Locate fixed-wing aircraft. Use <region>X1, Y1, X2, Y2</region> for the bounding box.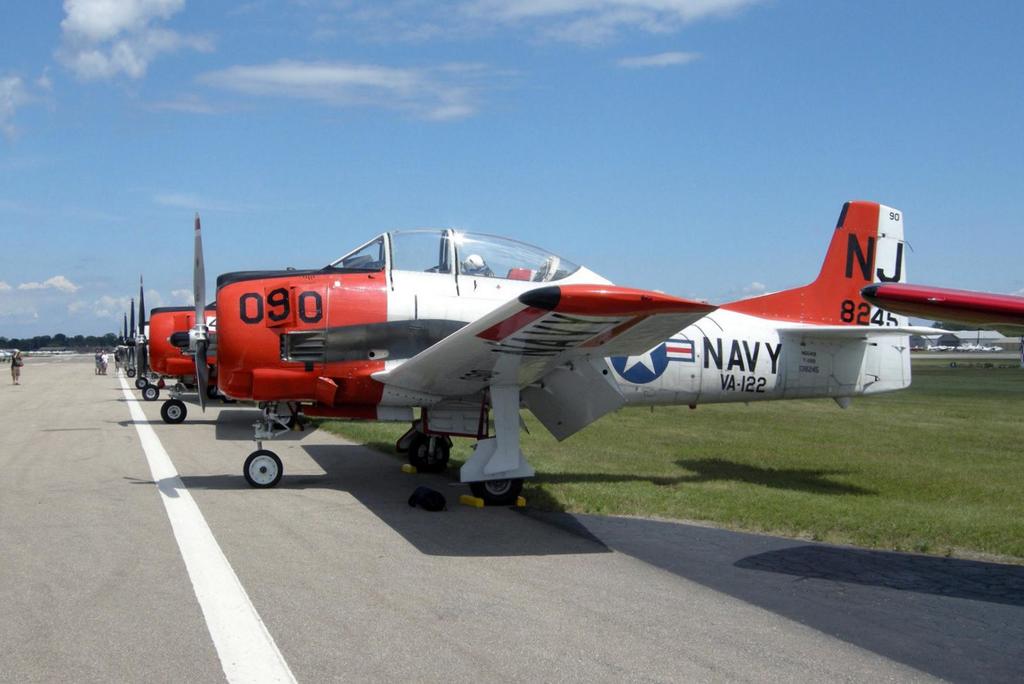
<region>129, 288, 138, 376</region>.
